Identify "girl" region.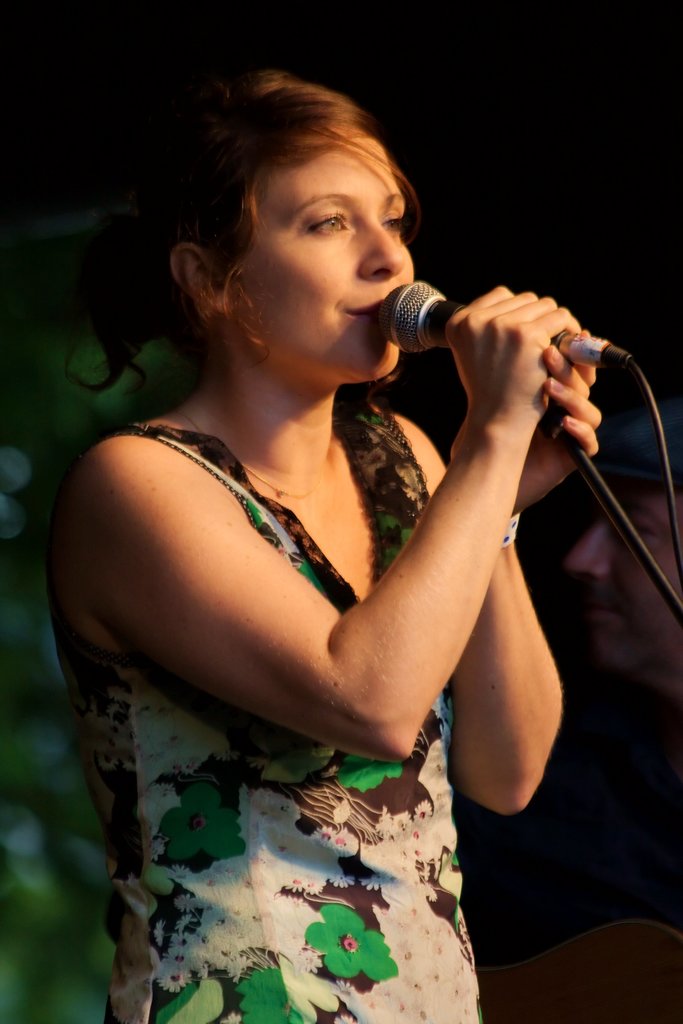
Region: {"x1": 40, "y1": 63, "x2": 591, "y2": 1023}.
